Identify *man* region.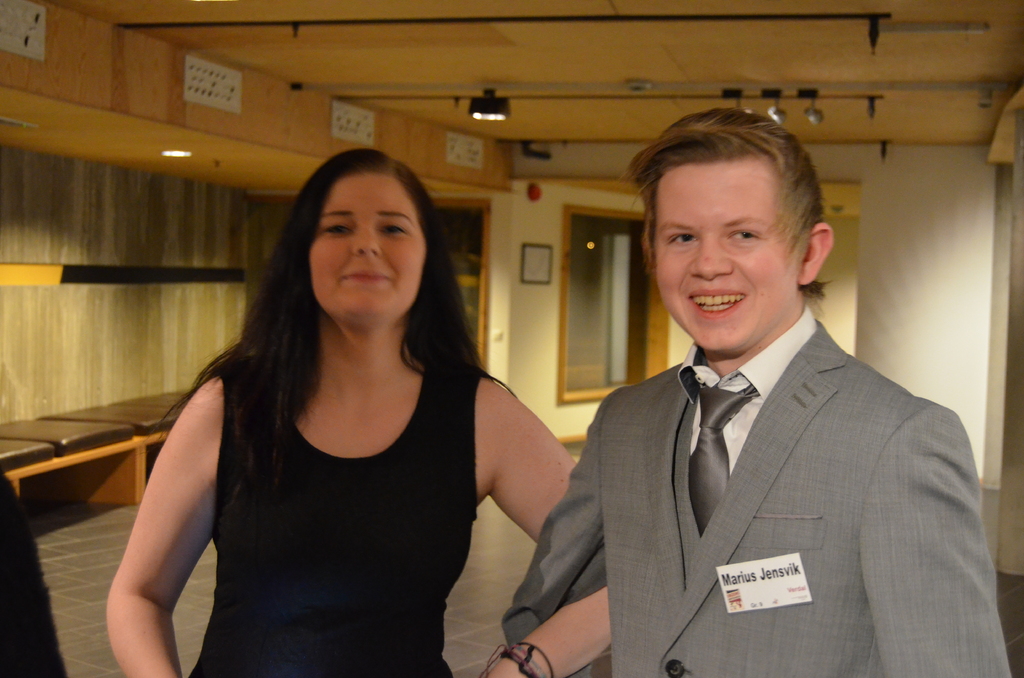
Region: bbox=[501, 94, 1014, 677].
